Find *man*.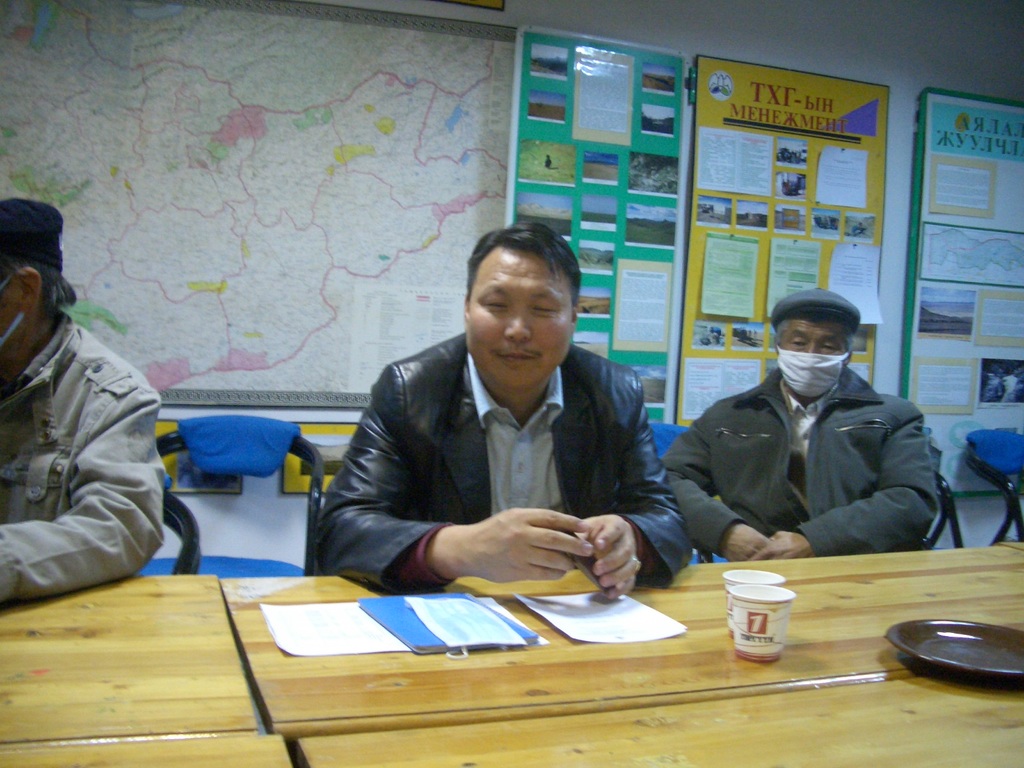
x1=317, y1=236, x2=695, y2=625.
